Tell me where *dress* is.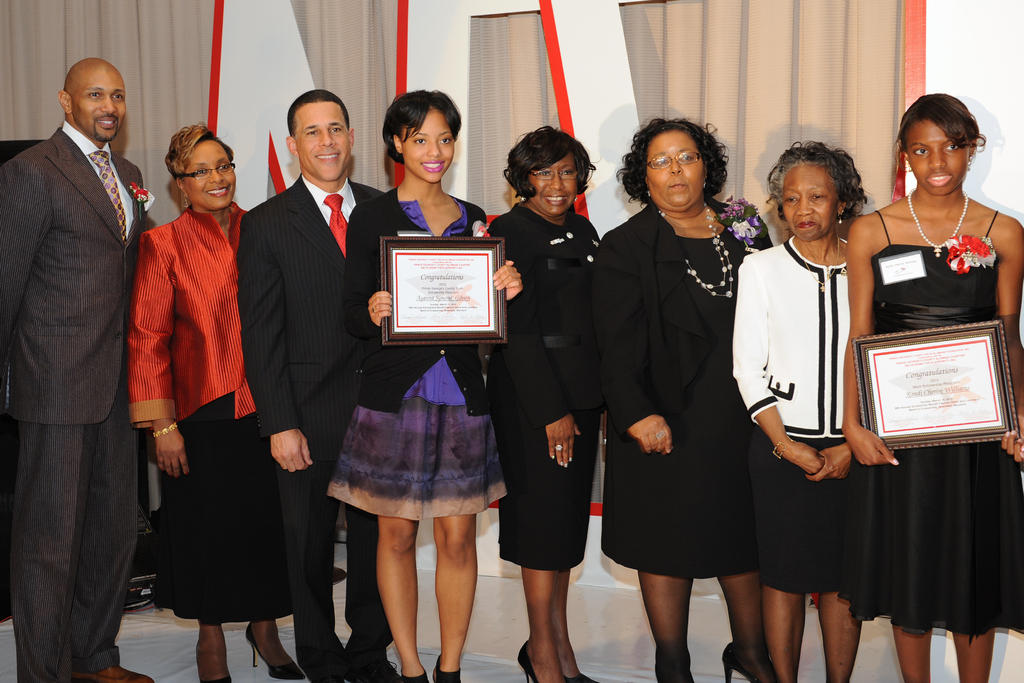
*dress* is at (x1=598, y1=229, x2=748, y2=579).
